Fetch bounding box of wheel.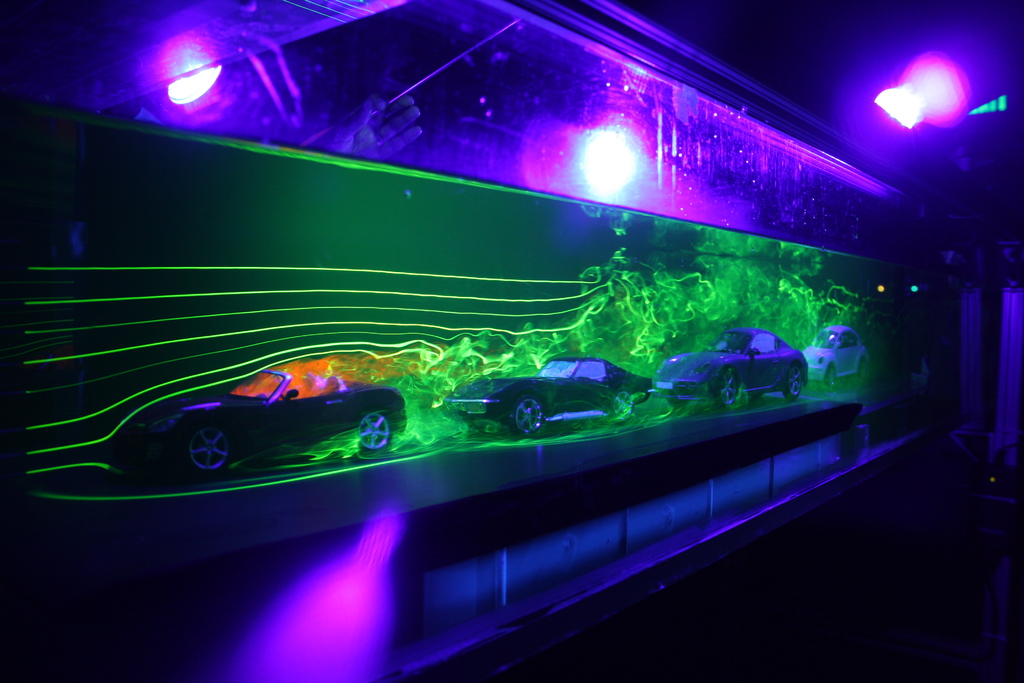
Bbox: <bbox>148, 418, 243, 491</bbox>.
